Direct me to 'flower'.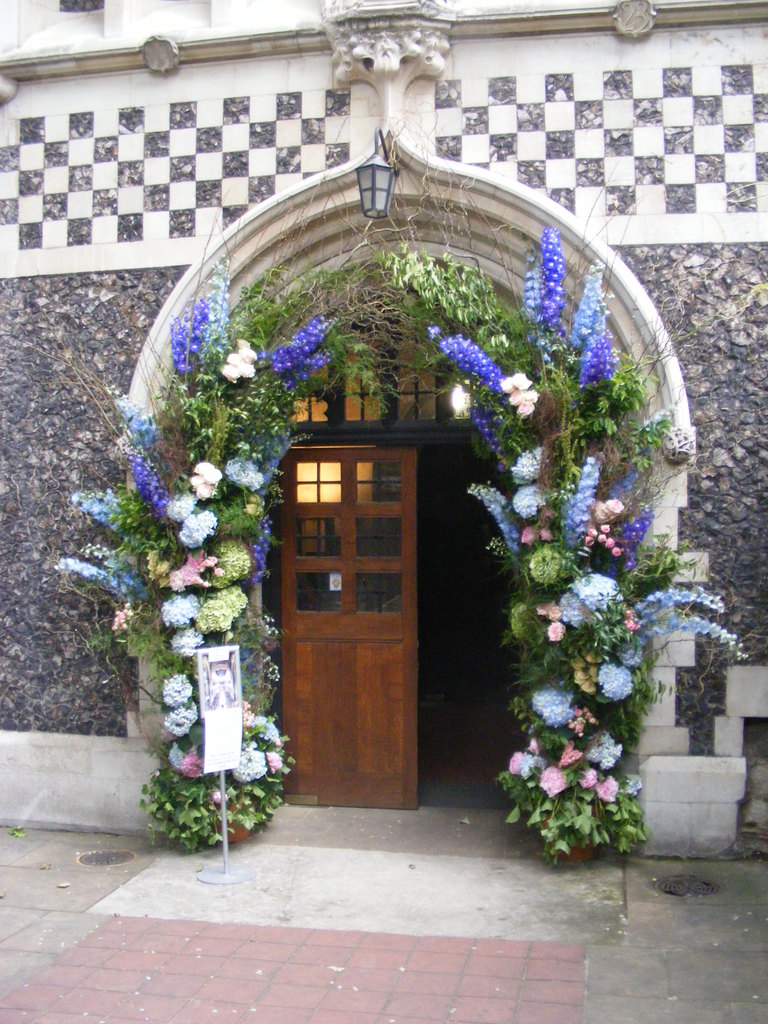
Direction: box(132, 457, 164, 516).
